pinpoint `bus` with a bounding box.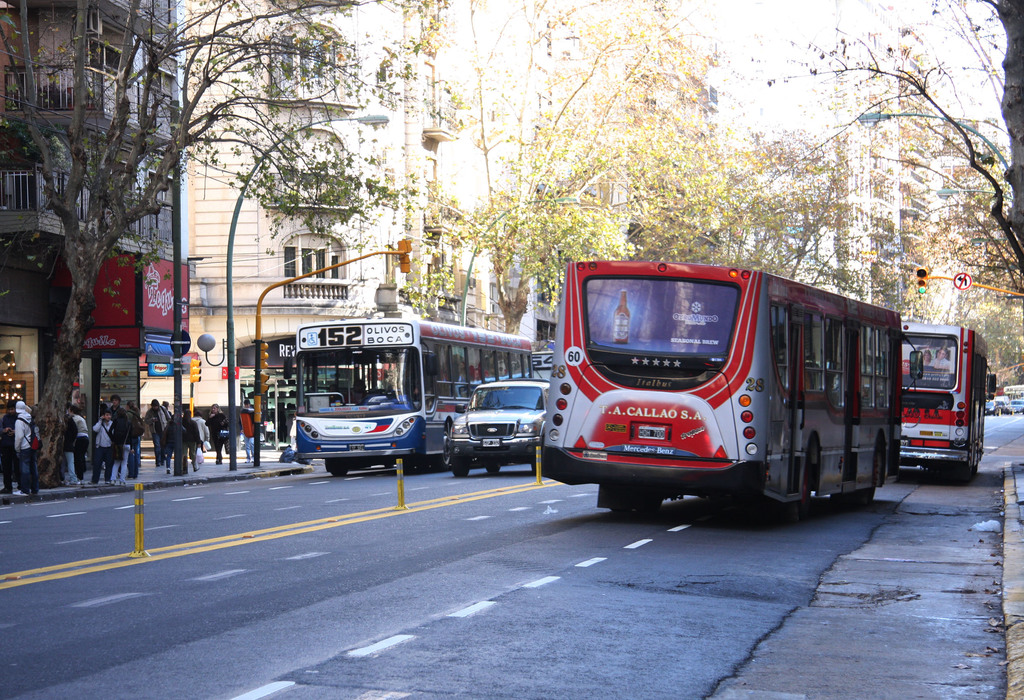
detection(886, 318, 1000, 475).
